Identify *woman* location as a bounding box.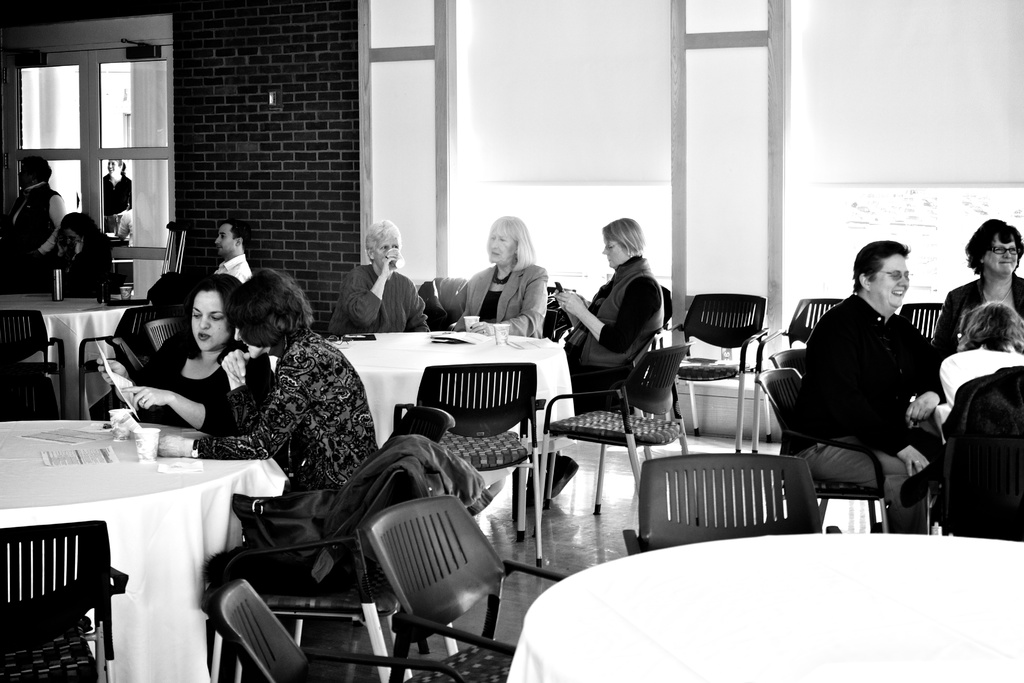
(95,276,276,434).
